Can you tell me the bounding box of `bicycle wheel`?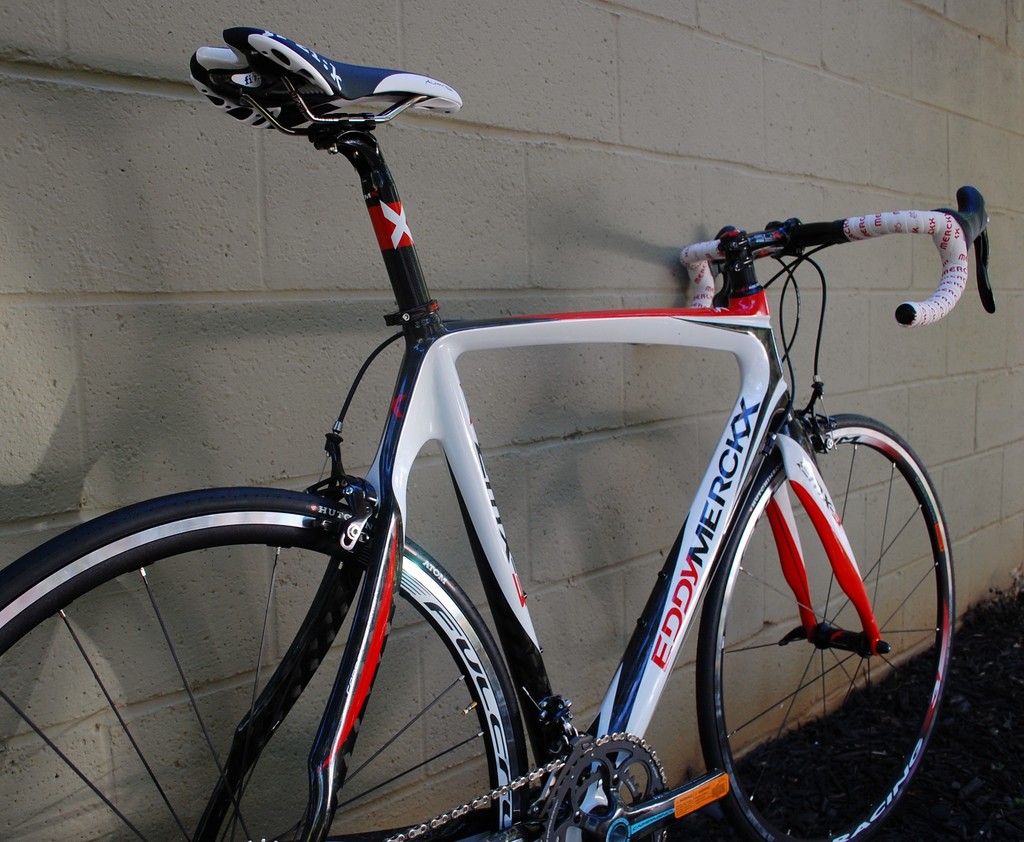
0,480,536,841.
